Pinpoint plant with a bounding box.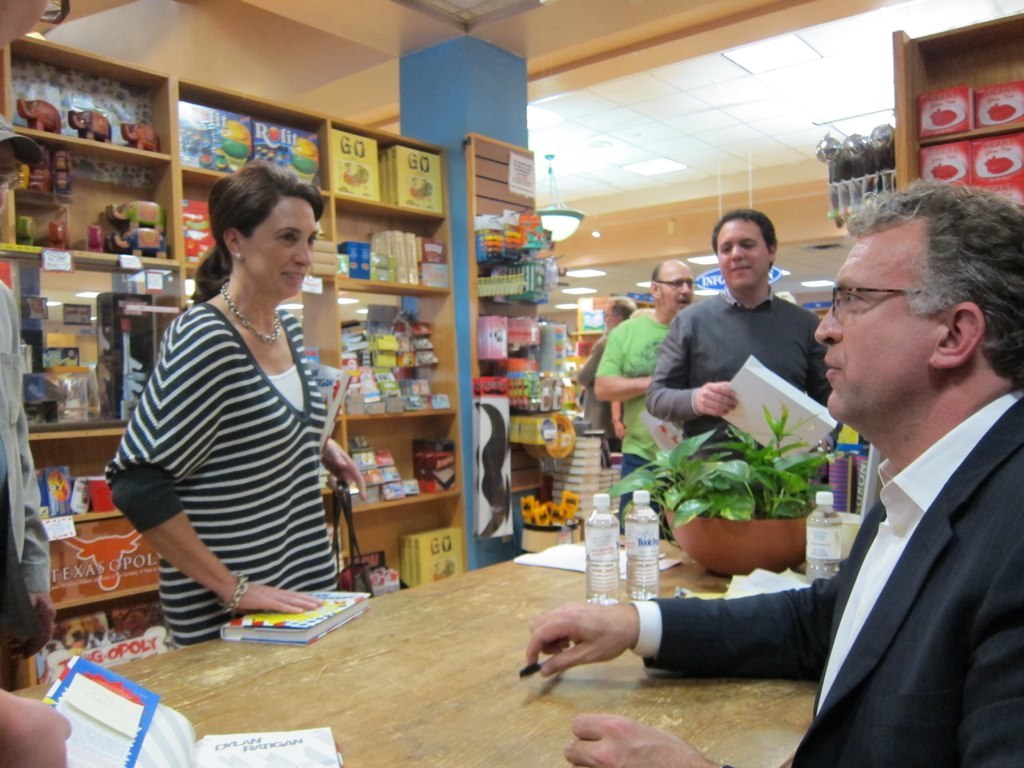
<region>613, 400, 830, 523</region>.
